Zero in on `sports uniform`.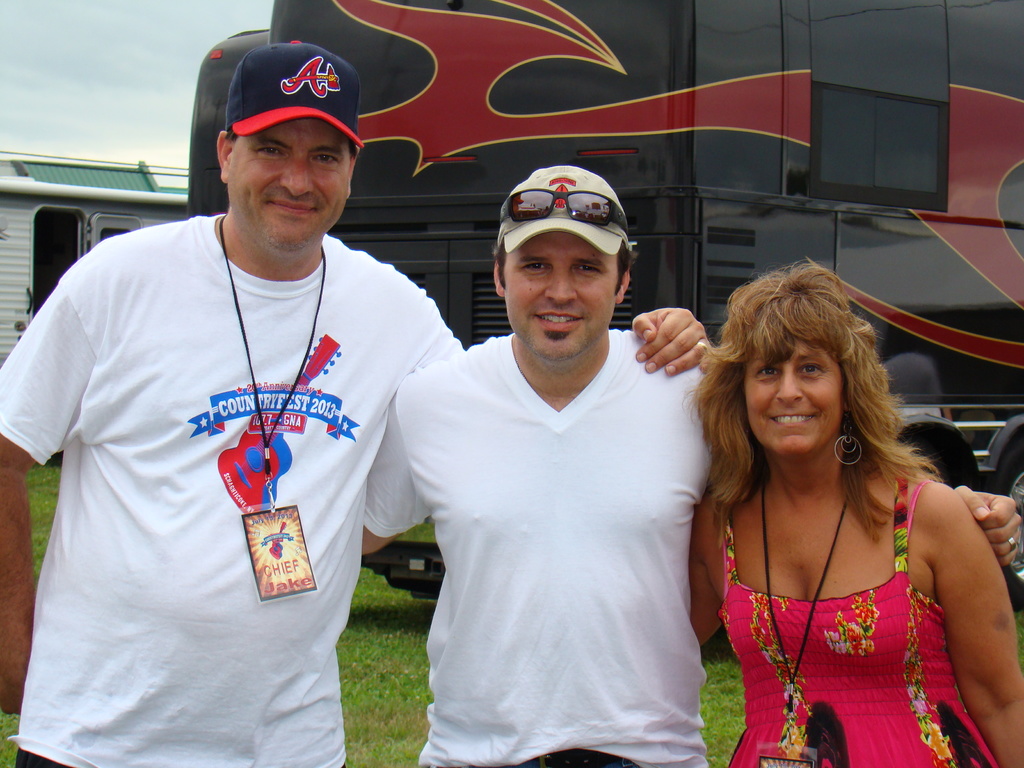
Zeroed in: bbox=[357, 329, 714, 767].
